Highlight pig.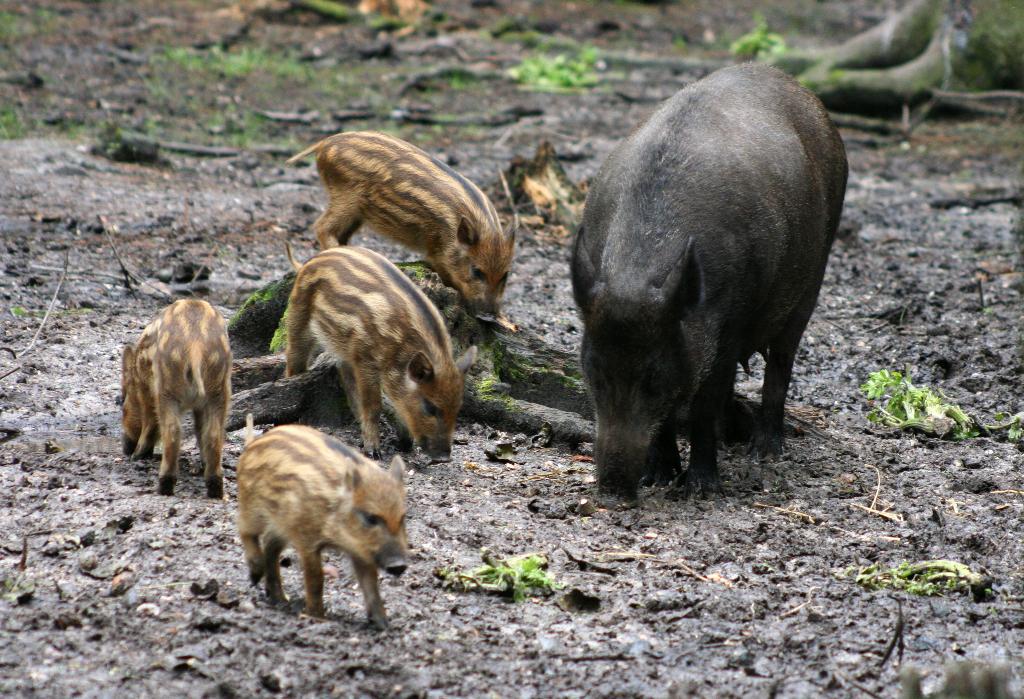
Highlighted region: {"left": 229, "top": 422, "right": 410, "bottom": 629}.
